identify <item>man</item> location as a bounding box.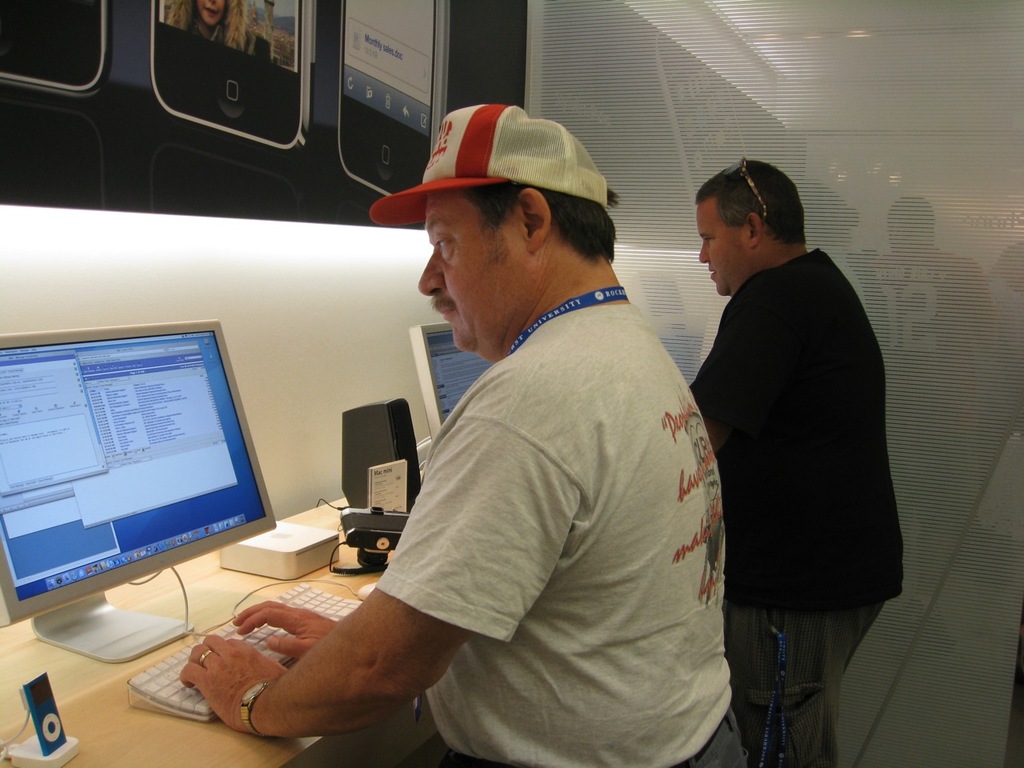
x1=870, y1=194, x2=998, y2=624.
